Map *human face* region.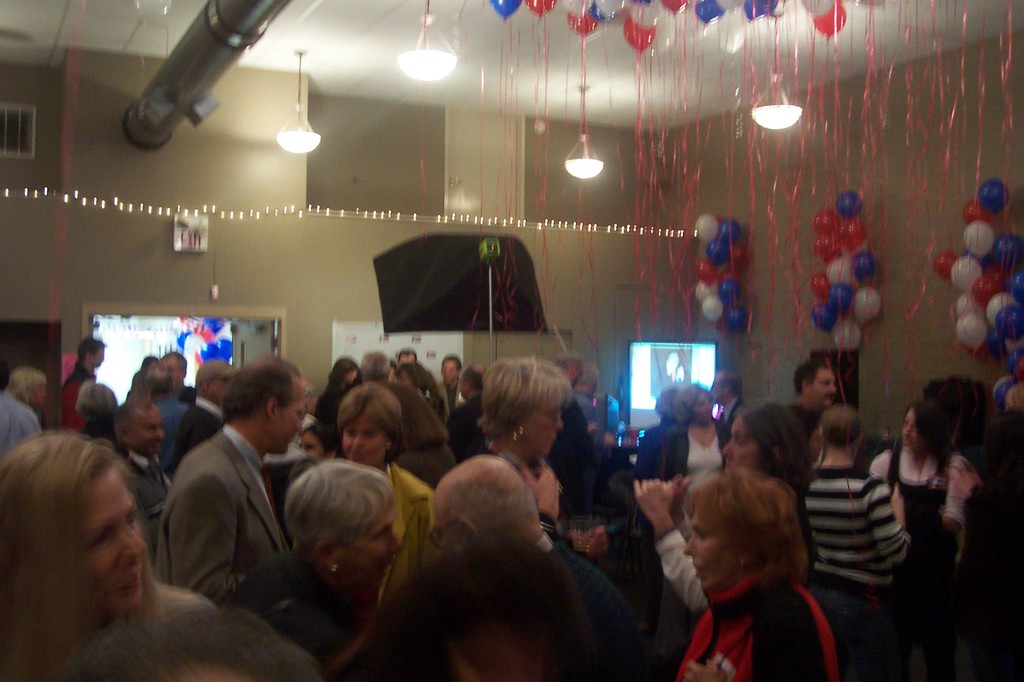
Mapped to <bbox>31, 383, 44, 408</bbox>.
